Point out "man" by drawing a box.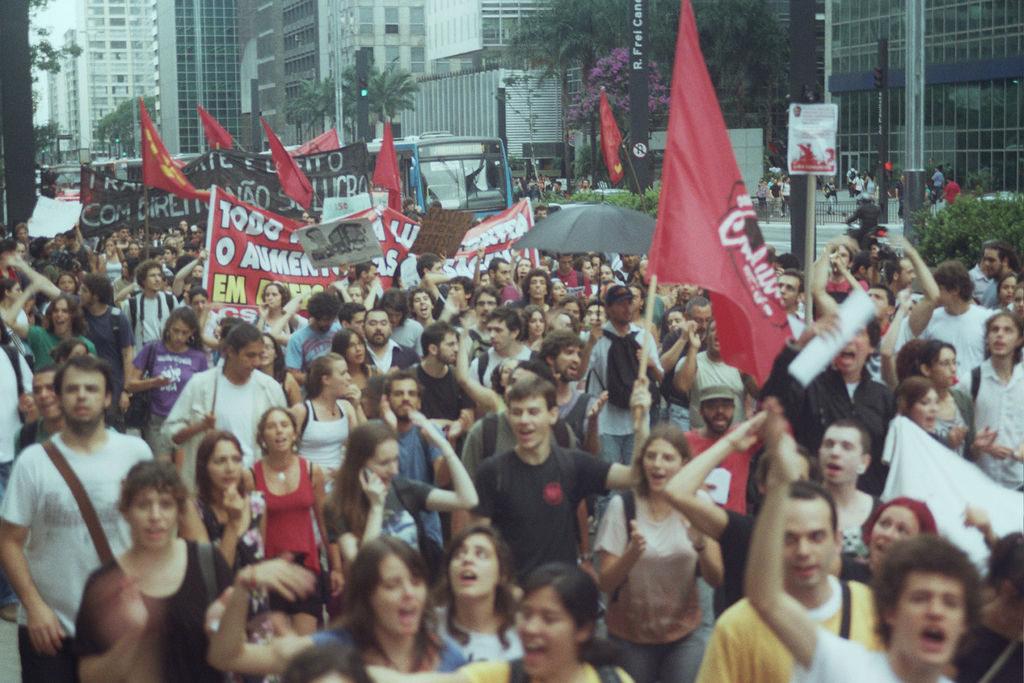
[left=935, top=258, right=993, bottom=408].
